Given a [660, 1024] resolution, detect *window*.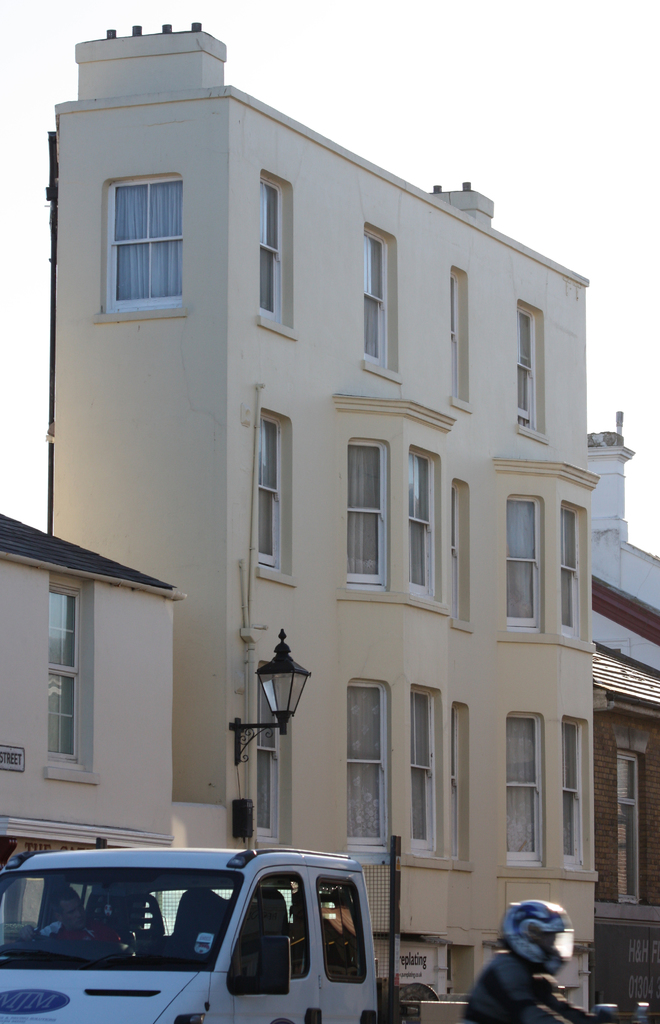
region(452, 713, 466, 861).
